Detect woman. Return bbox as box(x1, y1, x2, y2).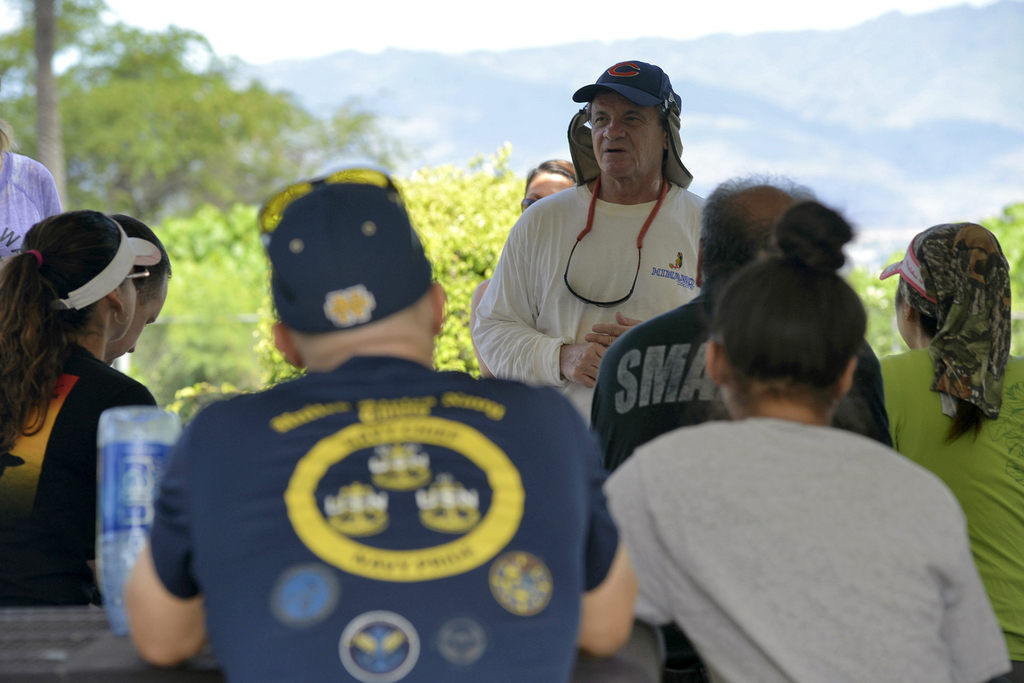
box(15, 189, 228, 646).
